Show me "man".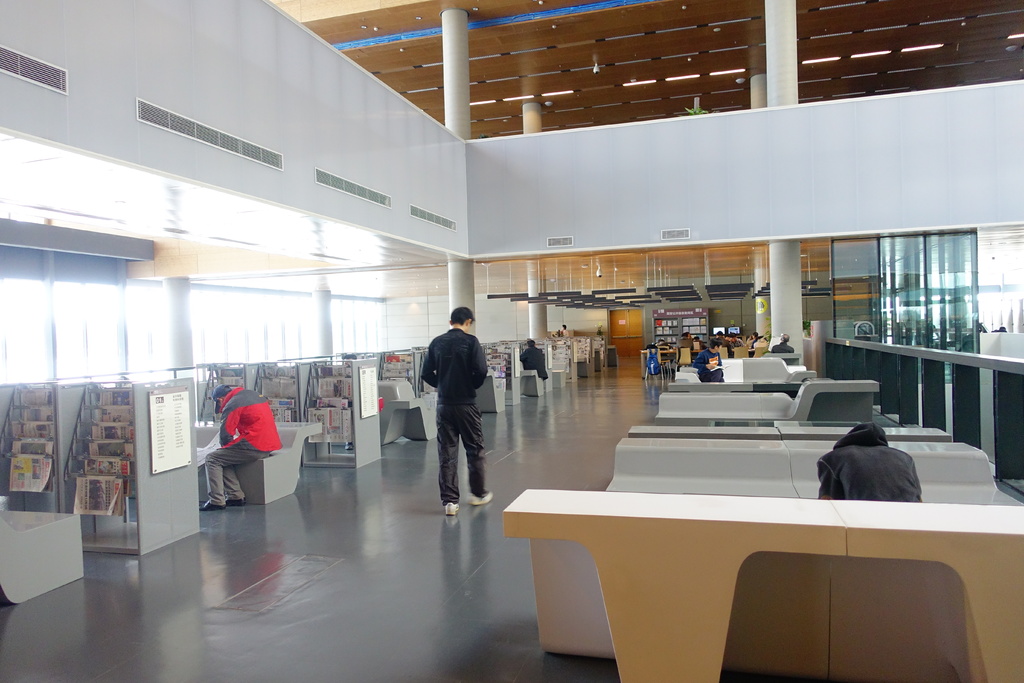
"man" is here: 516/341/548/380.
